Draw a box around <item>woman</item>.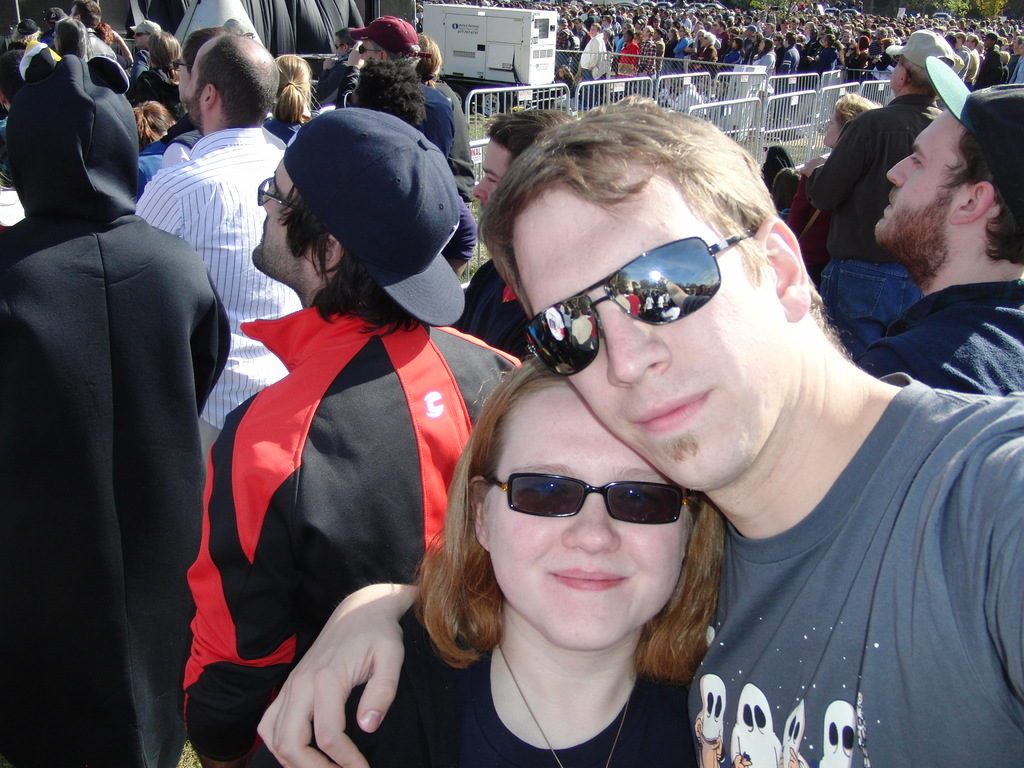
x1=263 y1=54 x2=308 y2=146.
